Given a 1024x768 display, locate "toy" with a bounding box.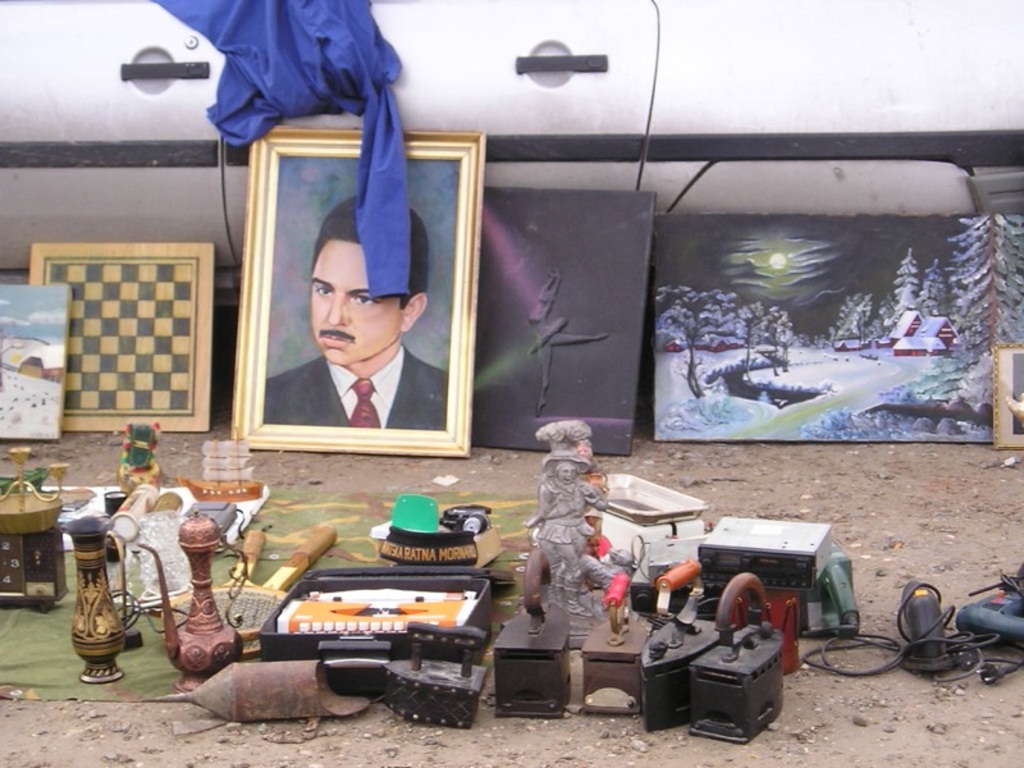
Located: 204, 554, 506, 682.
